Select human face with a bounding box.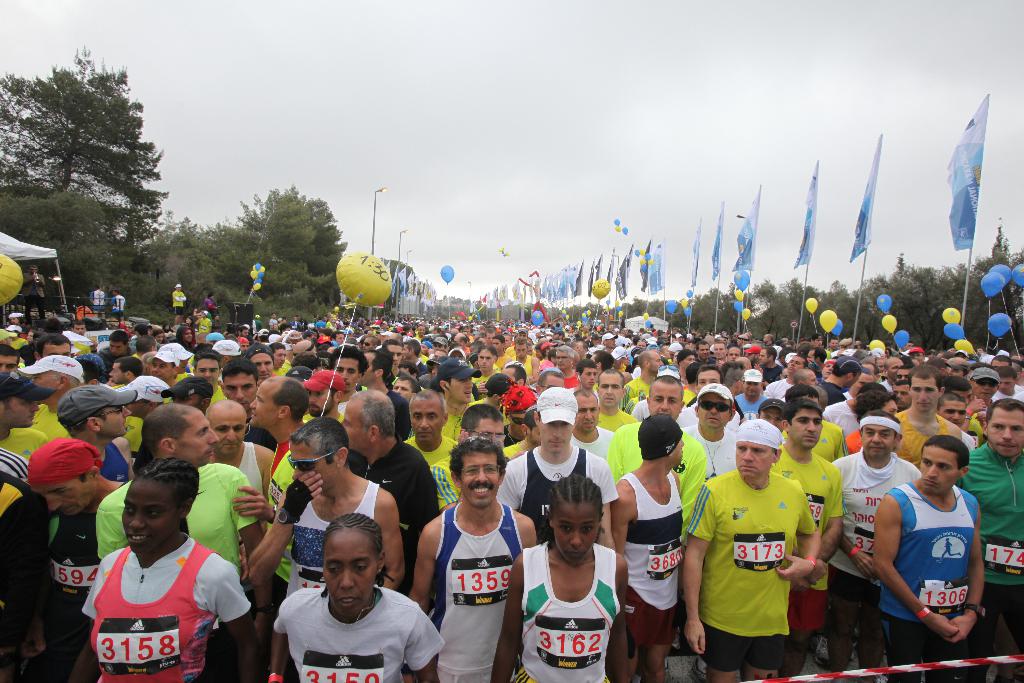
pyautogui.locateOnScreen(916, 448, 959, 494).
